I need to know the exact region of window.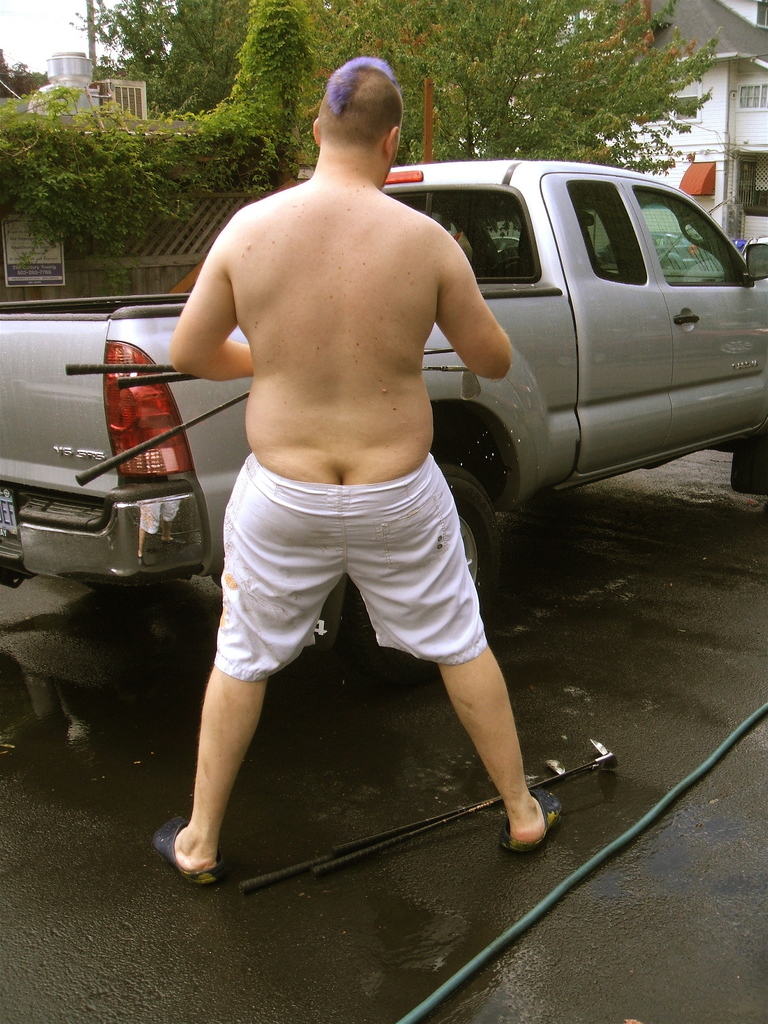
Region: locate(652, 188, 756, 292).
